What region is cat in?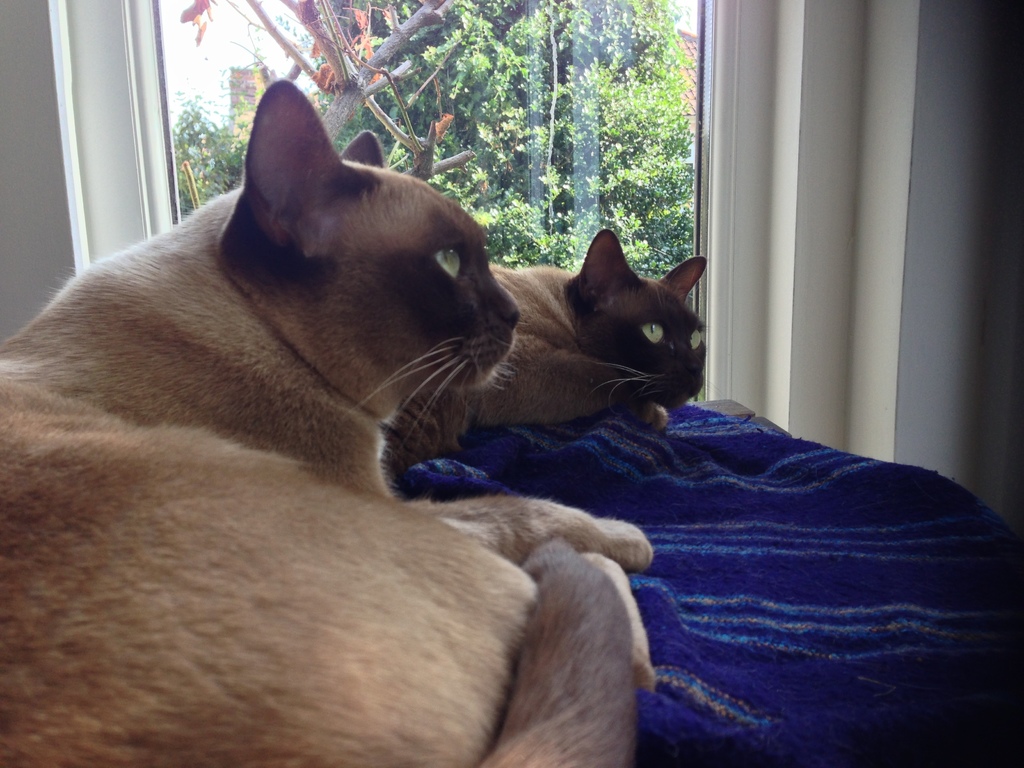
left=0, top=80, right=640, bottom=767.
